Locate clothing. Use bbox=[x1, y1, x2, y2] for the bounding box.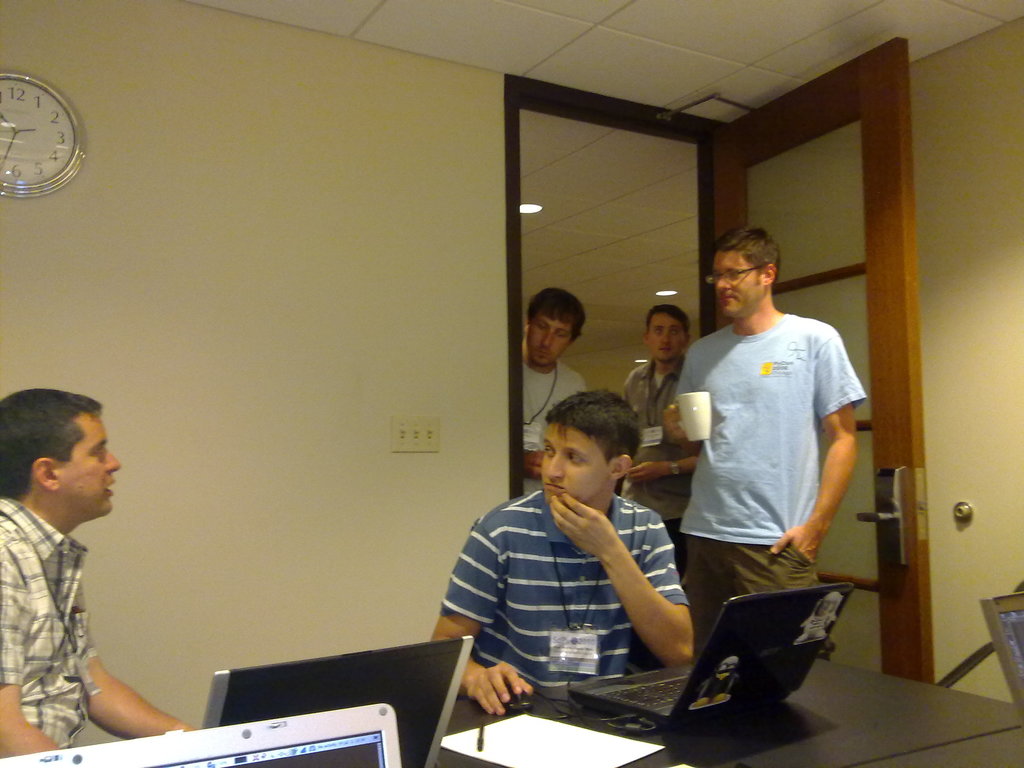
bbox=[668, 263, 855, 625].
